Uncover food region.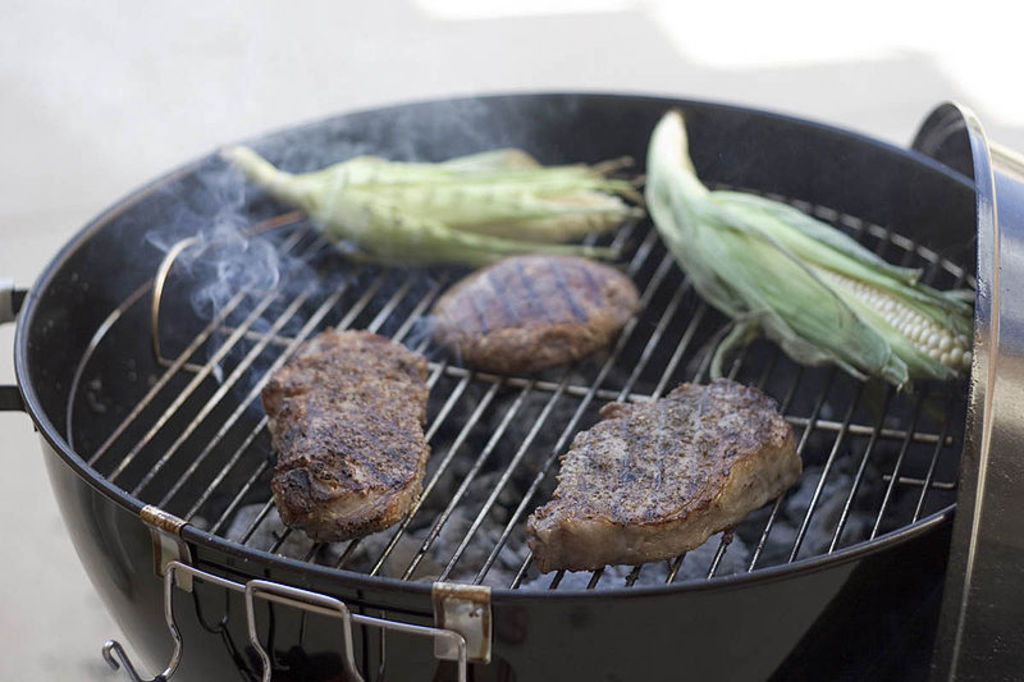
Uncovered: bbox(261, 345, 422, 532).
